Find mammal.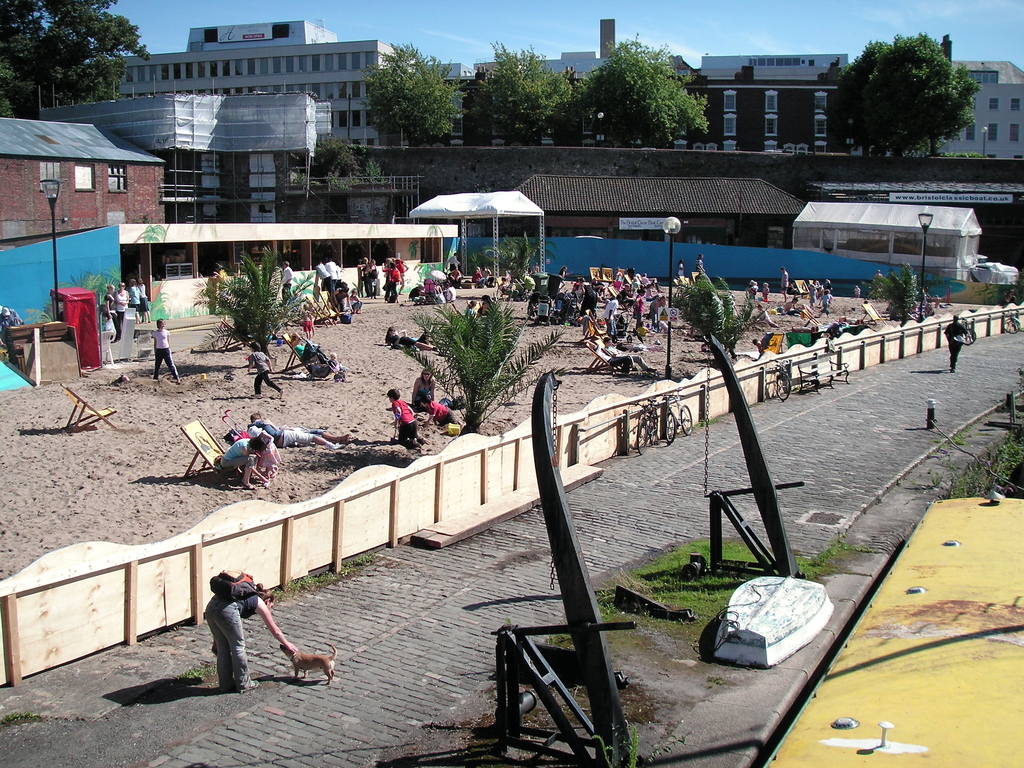
x1=677 y1=258 x2=683 y2=279.
